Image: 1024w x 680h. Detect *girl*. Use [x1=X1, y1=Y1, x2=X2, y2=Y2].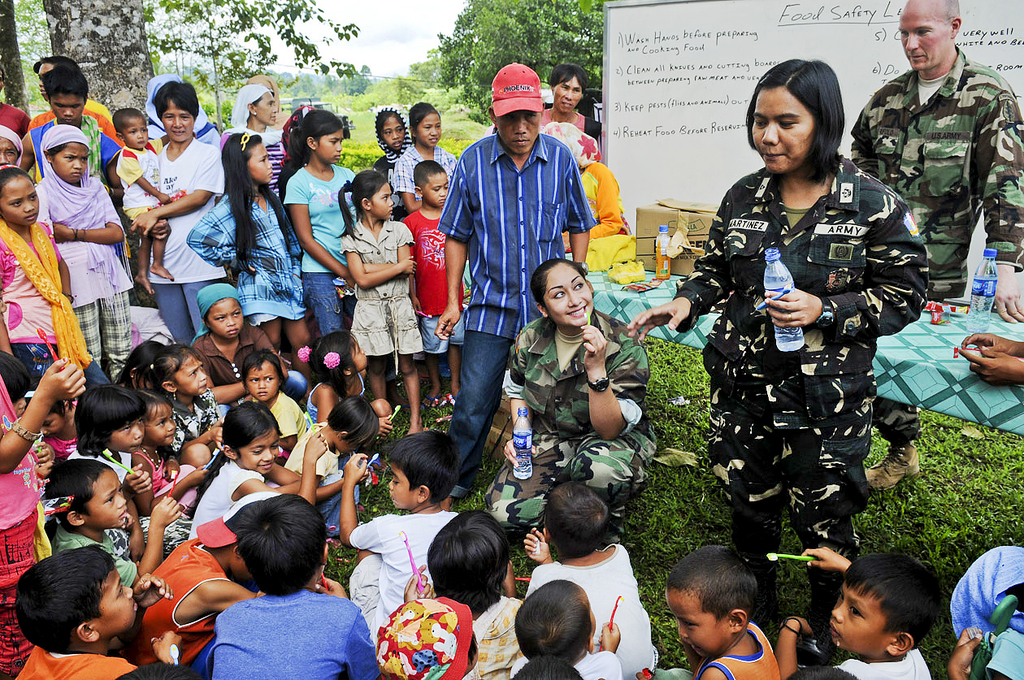
[x1=367, y1=95, x2=414, y2=175].
